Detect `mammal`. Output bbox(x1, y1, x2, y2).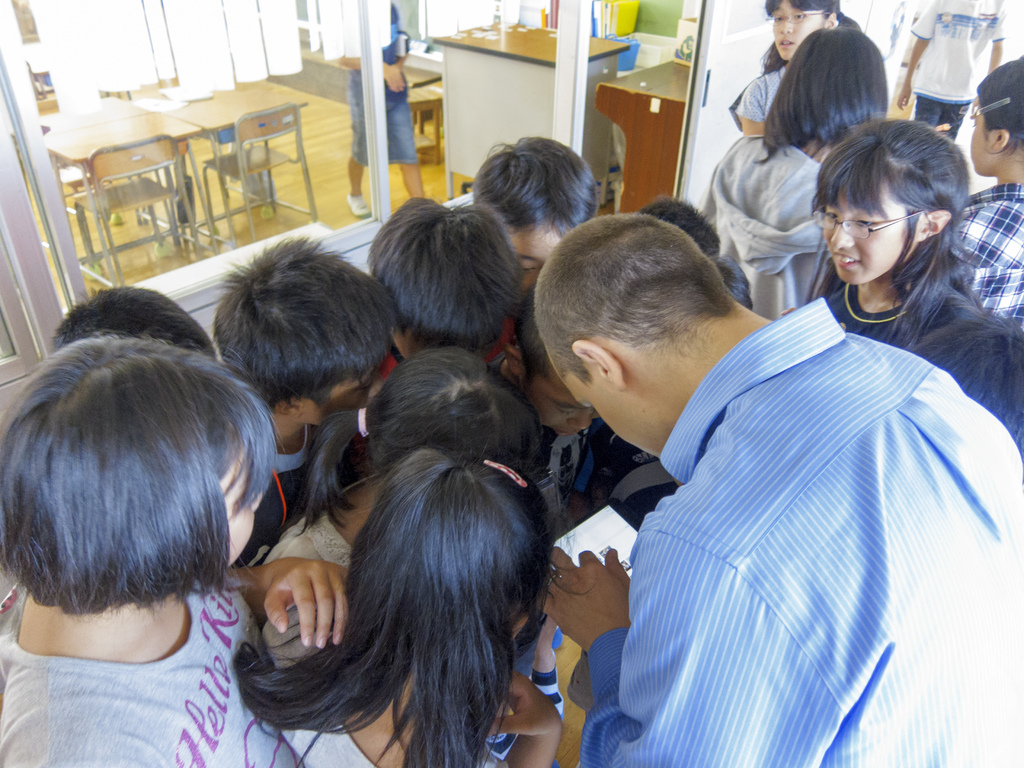
bbox(944, 65, 1022, 323).
